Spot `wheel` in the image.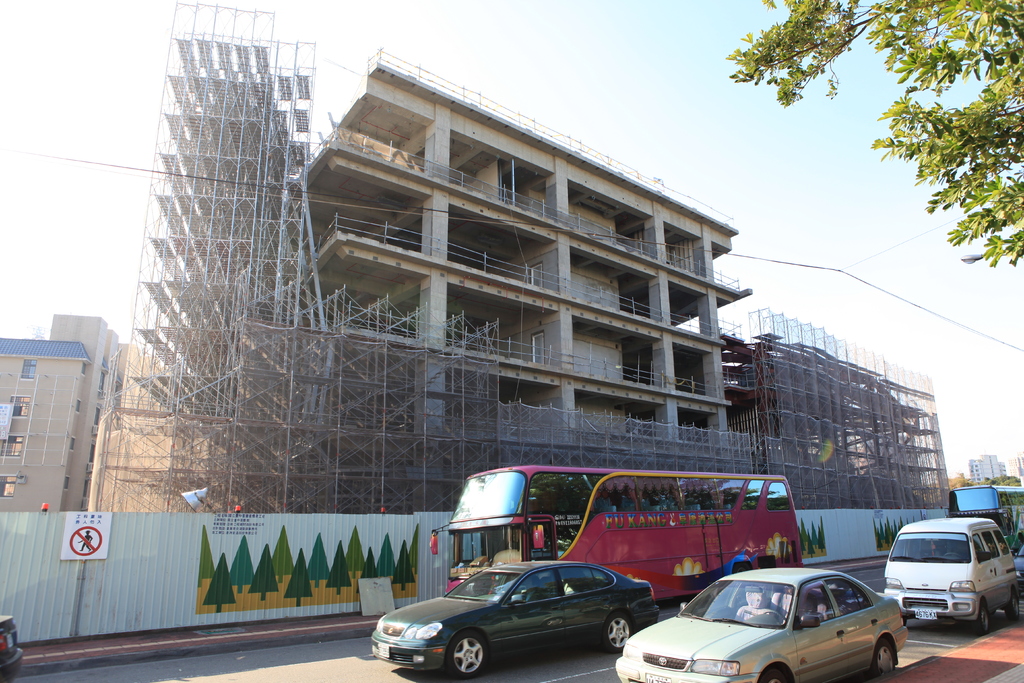
`wheel` found at 1004/592/1021/621.
